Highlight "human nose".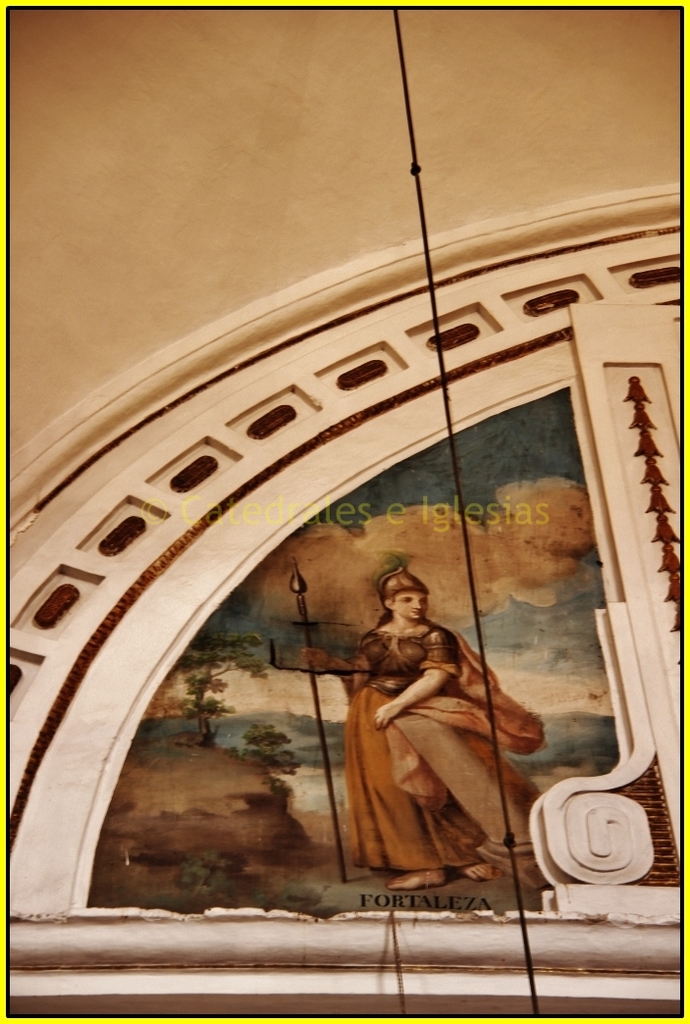
Highlighted region: (left=410, top=601, right=431, bottom=616).
